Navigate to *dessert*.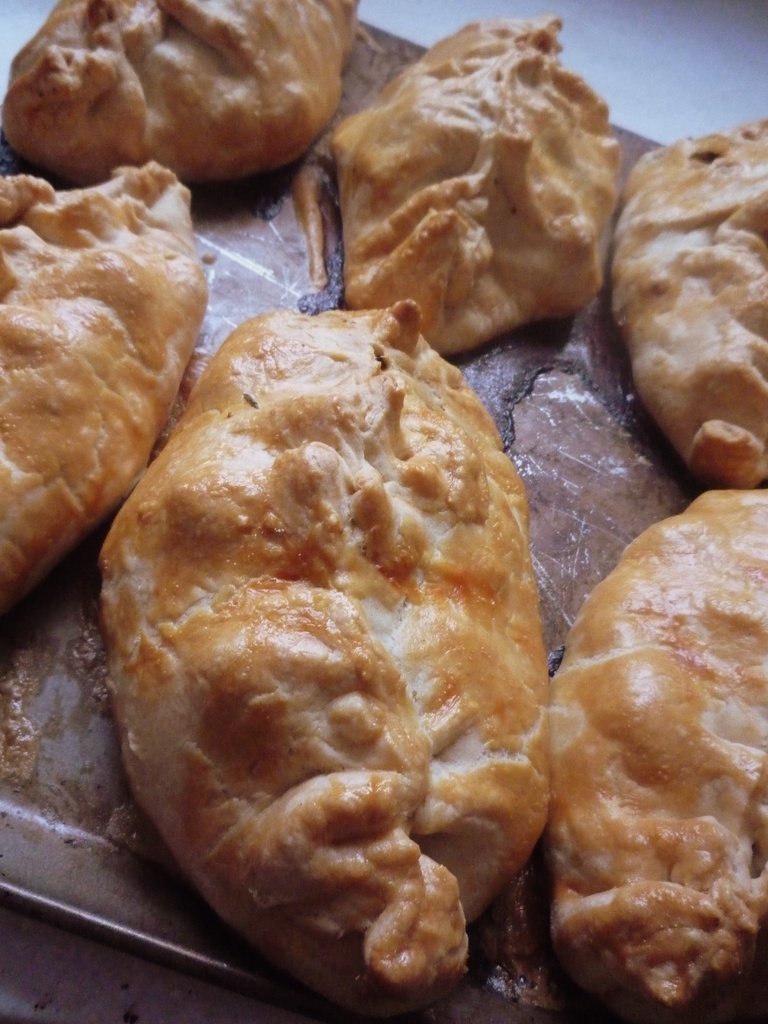
Navigation target: <box>0,0,348,178</box>.
